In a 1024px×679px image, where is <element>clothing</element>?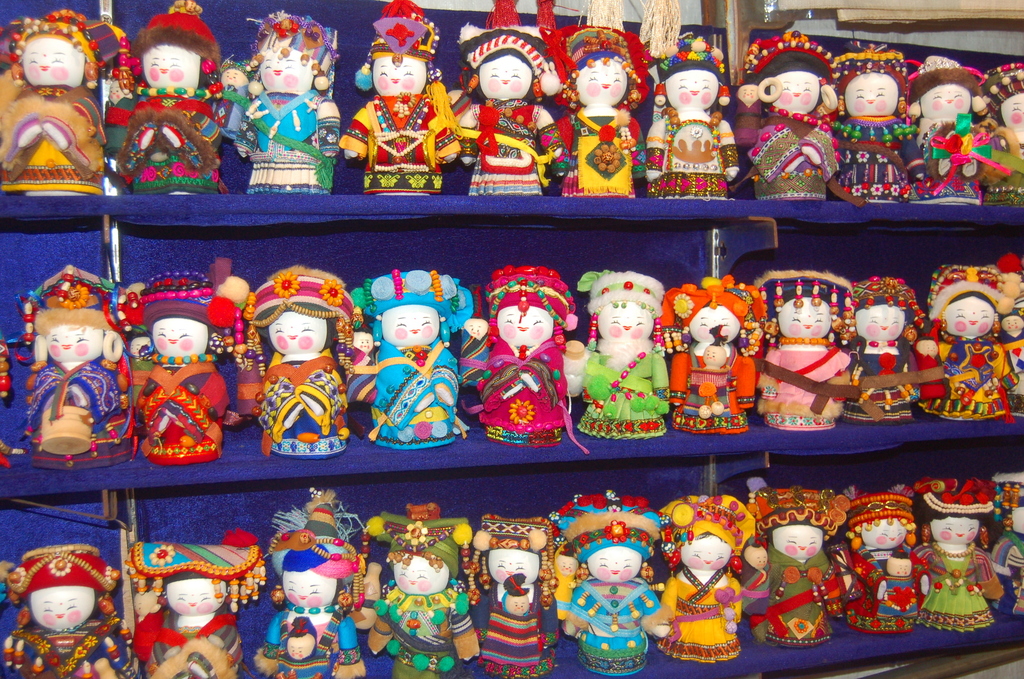
(left=577, top=348, right=676, bottom=442).
